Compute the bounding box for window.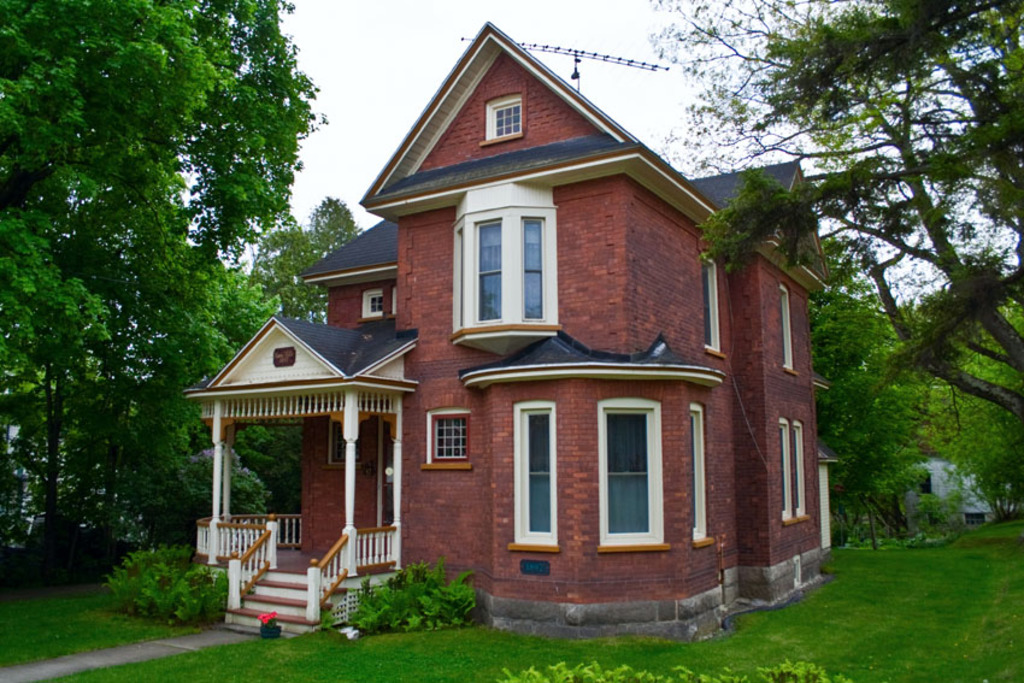
(left=512, top=402, right=559, bottom=546).
